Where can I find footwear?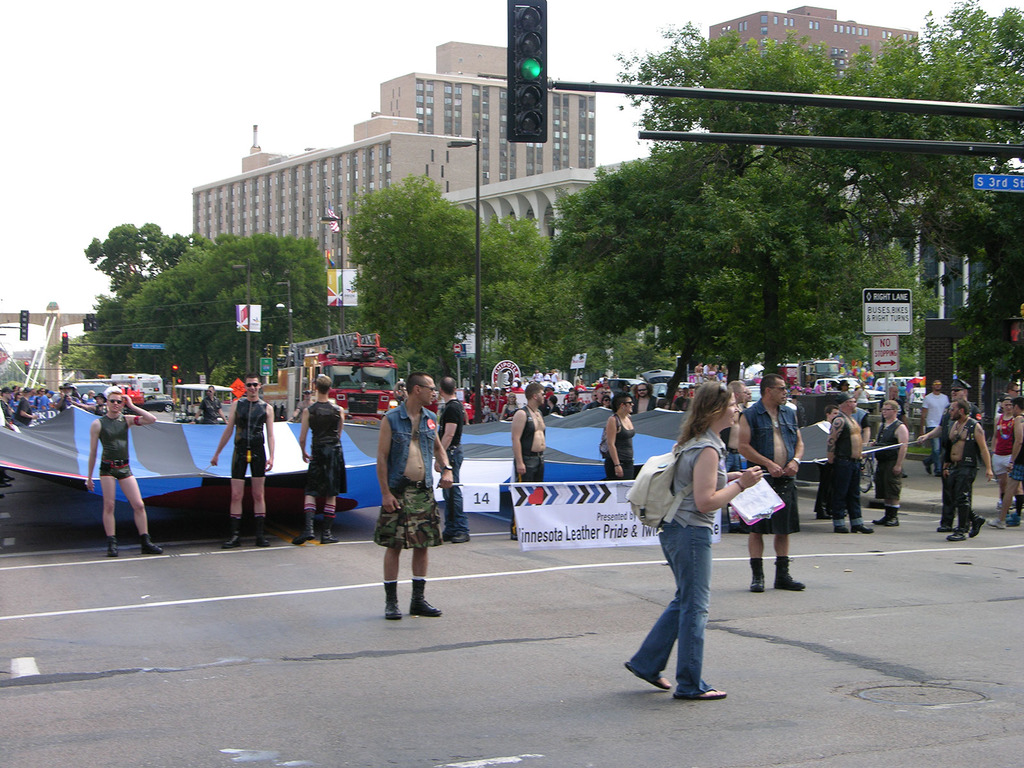
You can find it at {"left": 321, "top": 534, "right": 337, "bottom": 543}.
